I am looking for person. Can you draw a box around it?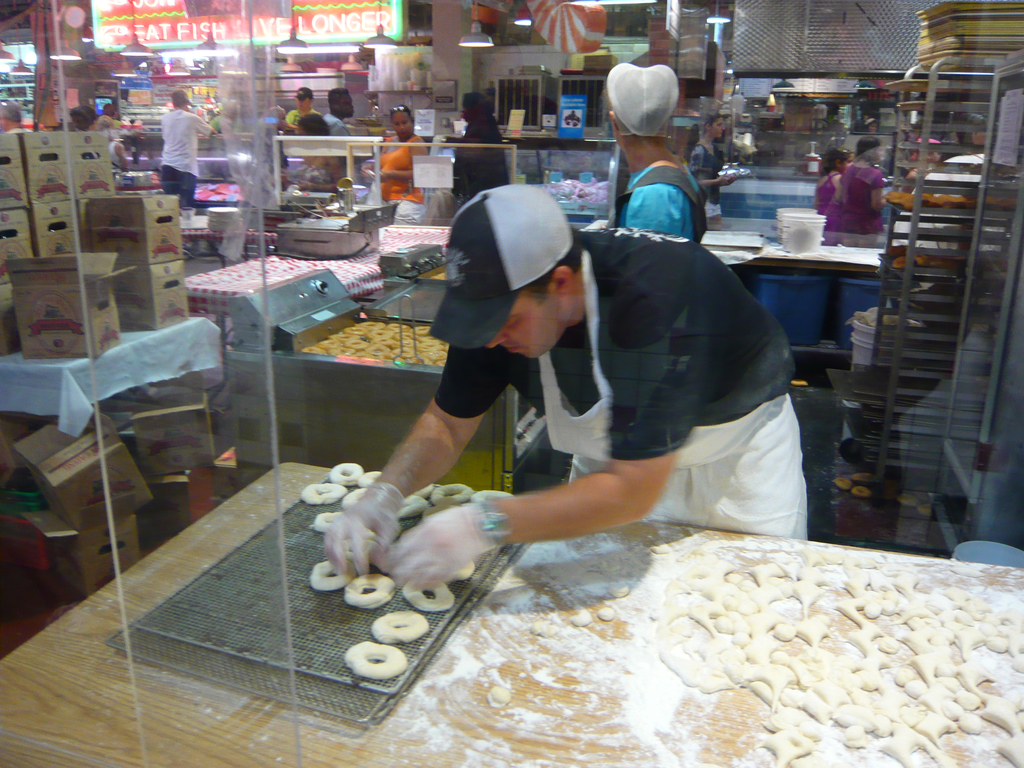
Sure, the bounding box is <box>601,61,720,249</box>.
